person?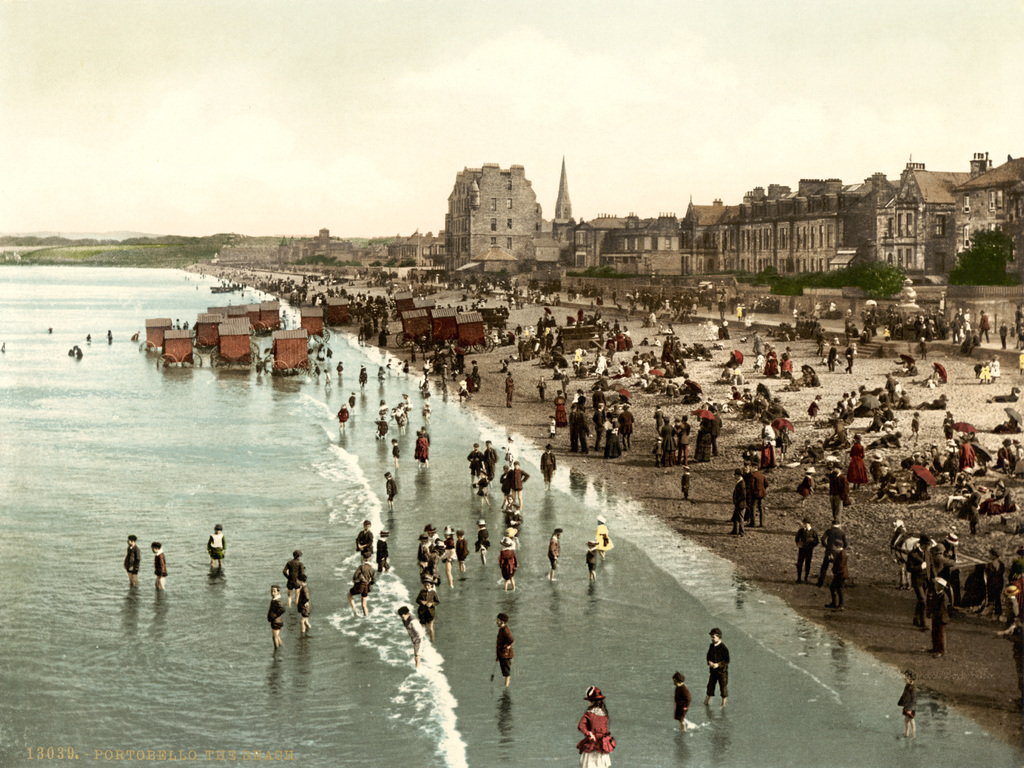
x1=123, y1=535, x2=140, y2=588
